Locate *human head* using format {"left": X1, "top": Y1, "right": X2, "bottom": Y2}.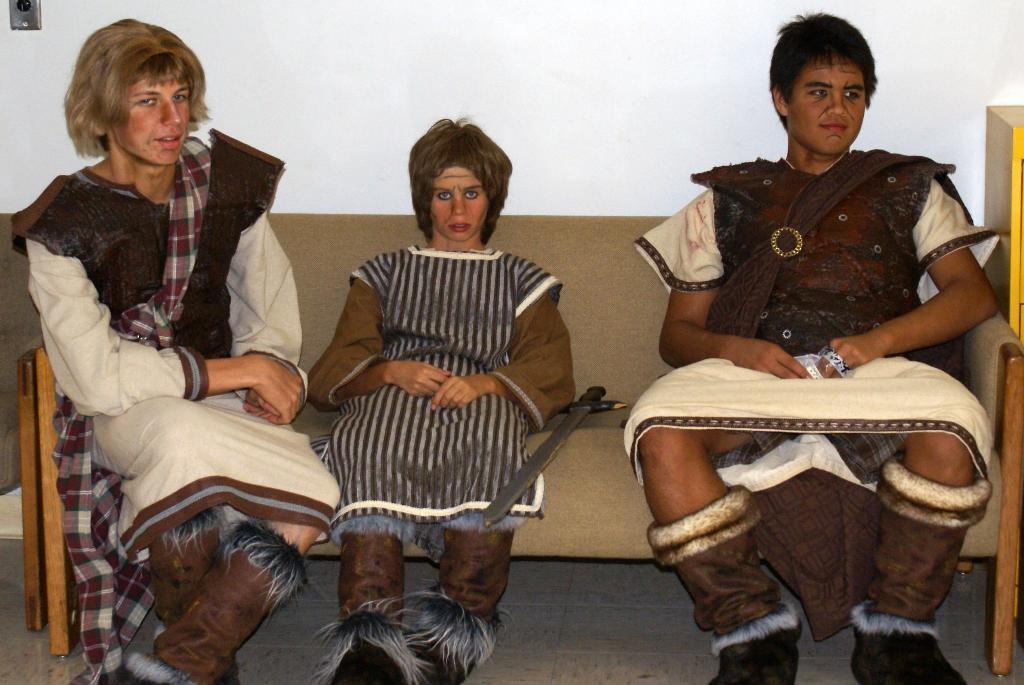
{"left": 768, "top": 15, "right": 878, "bottom": 159}.
